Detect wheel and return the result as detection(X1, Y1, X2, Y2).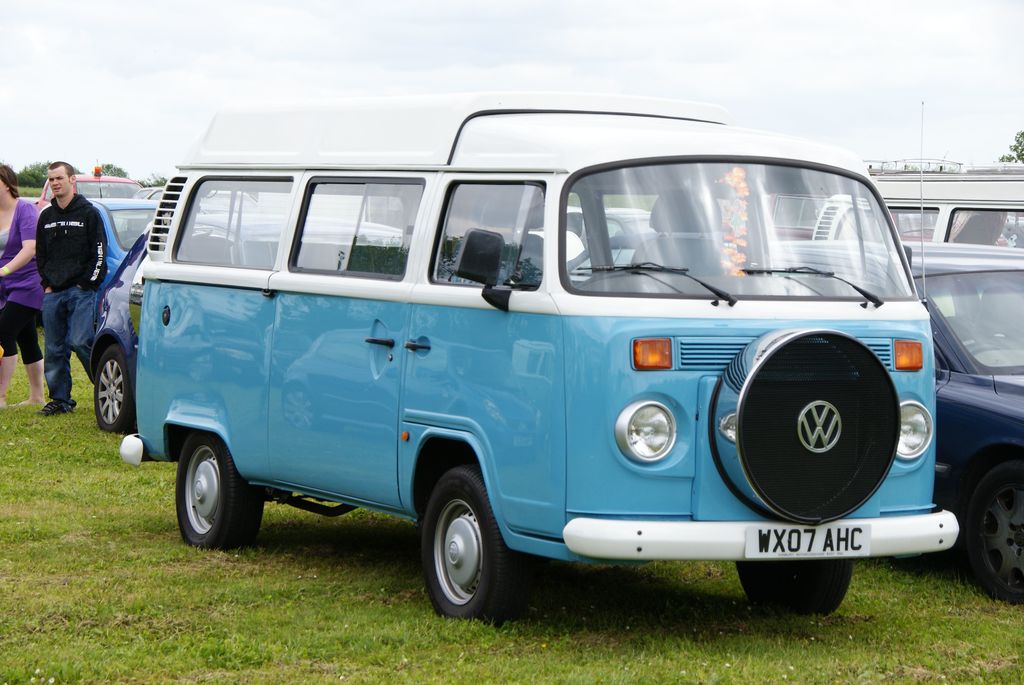
detection(962, 457, 1023, 605).
